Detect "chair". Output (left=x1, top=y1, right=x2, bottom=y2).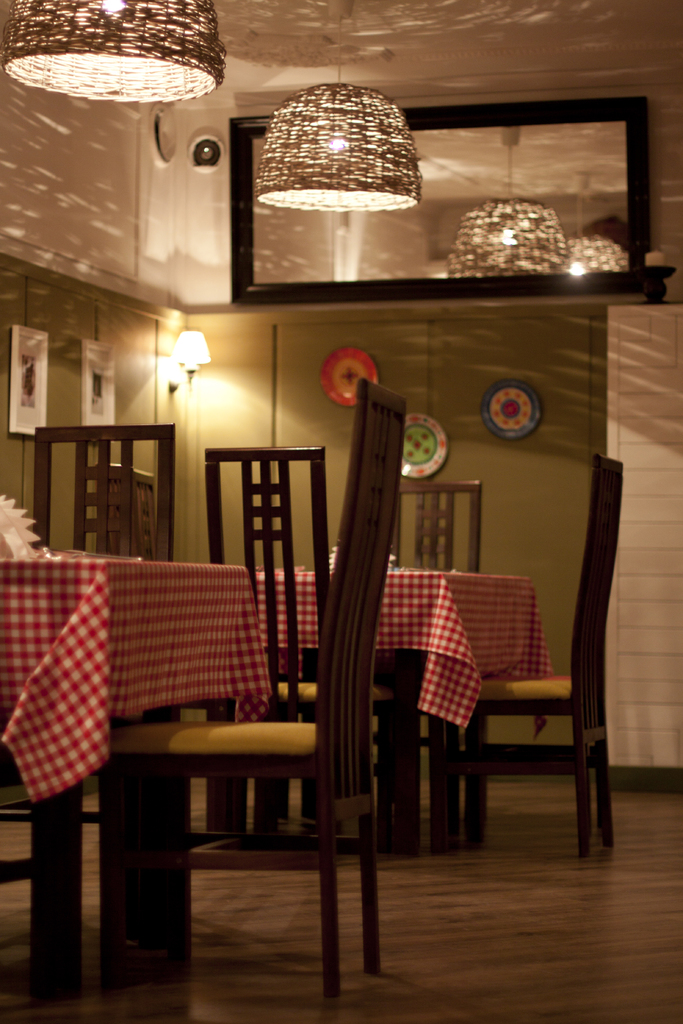
(left=440, top=517, right=629, bottom=851).
